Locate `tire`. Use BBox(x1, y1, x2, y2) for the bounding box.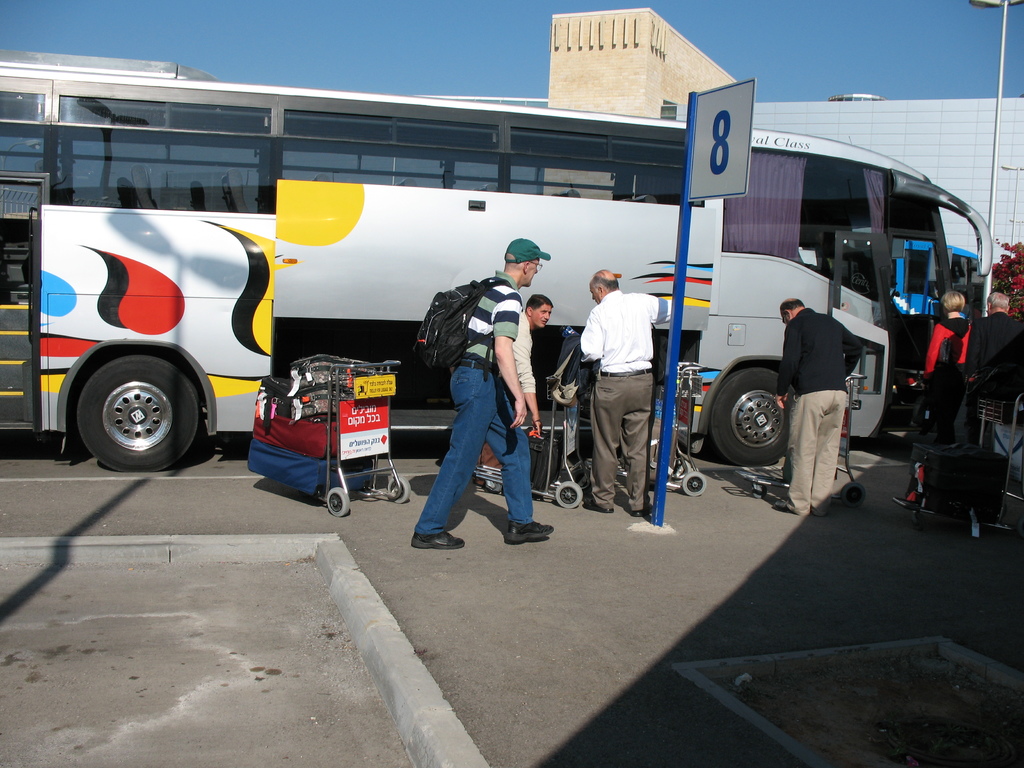
BBox(749, 488, 765, 492).
